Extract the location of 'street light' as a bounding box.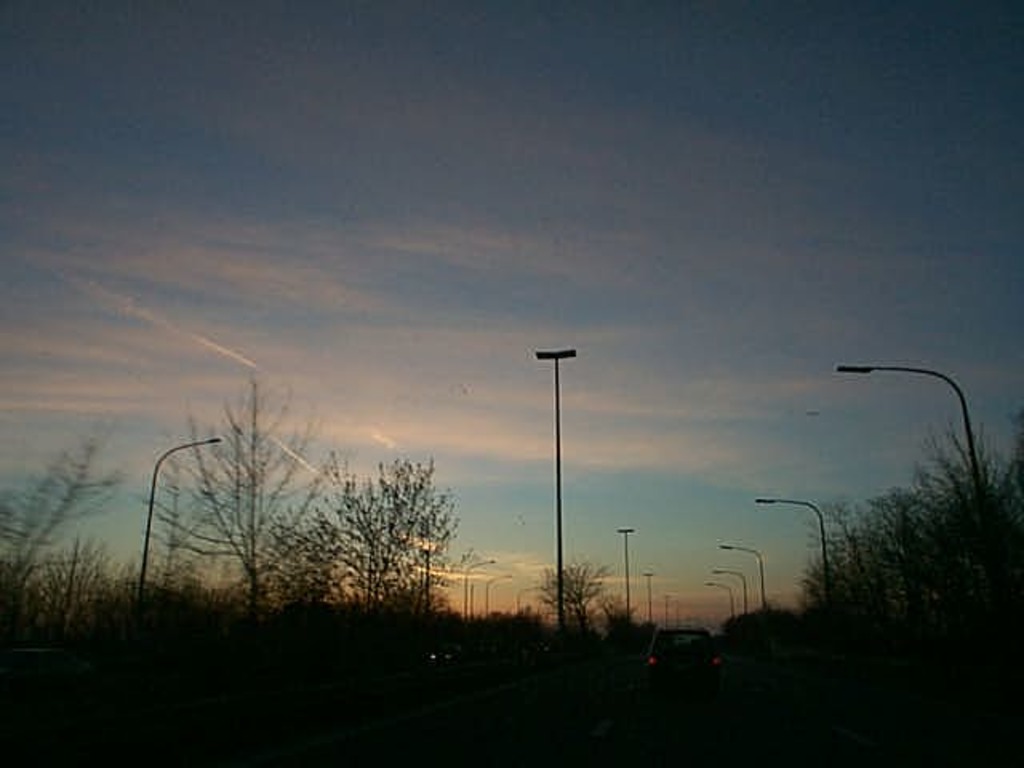
region(614, 525, 634, 624).
